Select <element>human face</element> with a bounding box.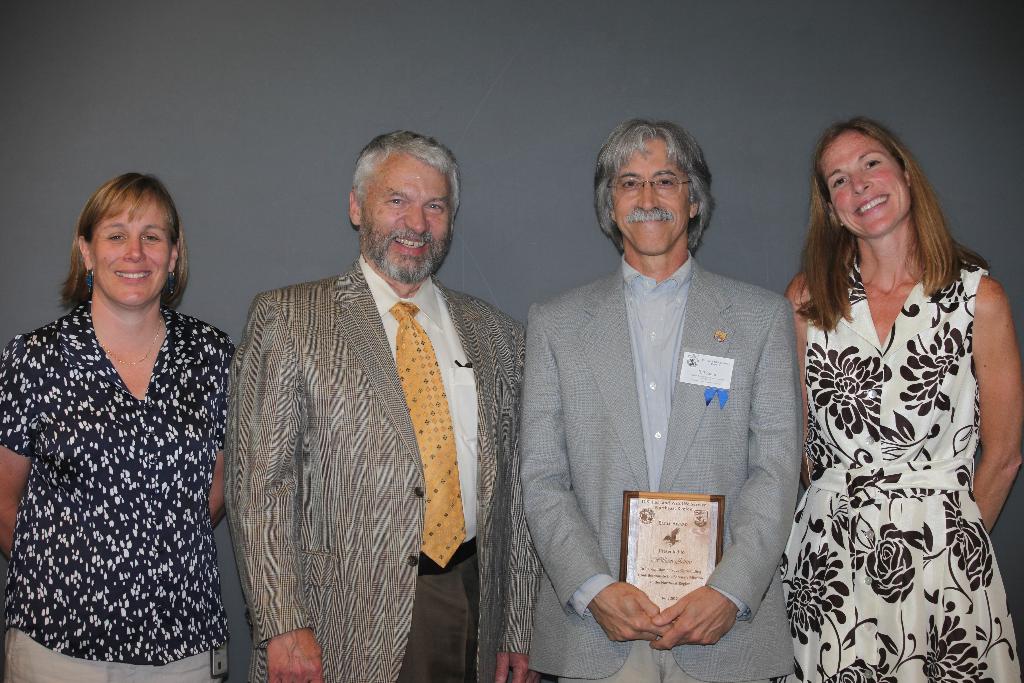
crop(88, 189, 171, 299).
